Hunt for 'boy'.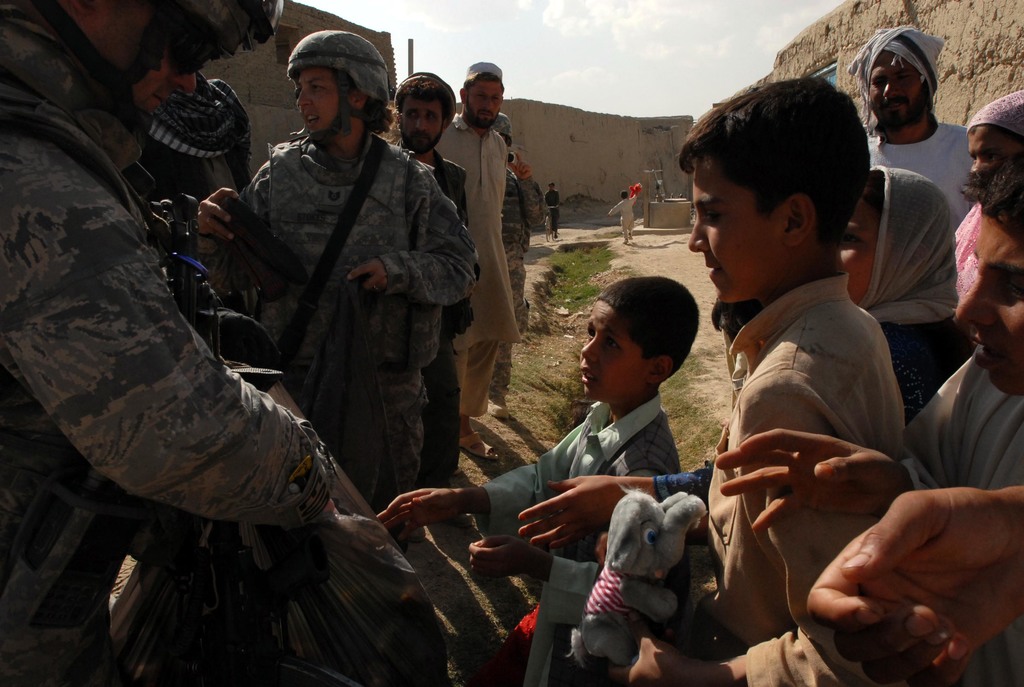
Hunted down at bbox=(623, 74, 922, 686).
